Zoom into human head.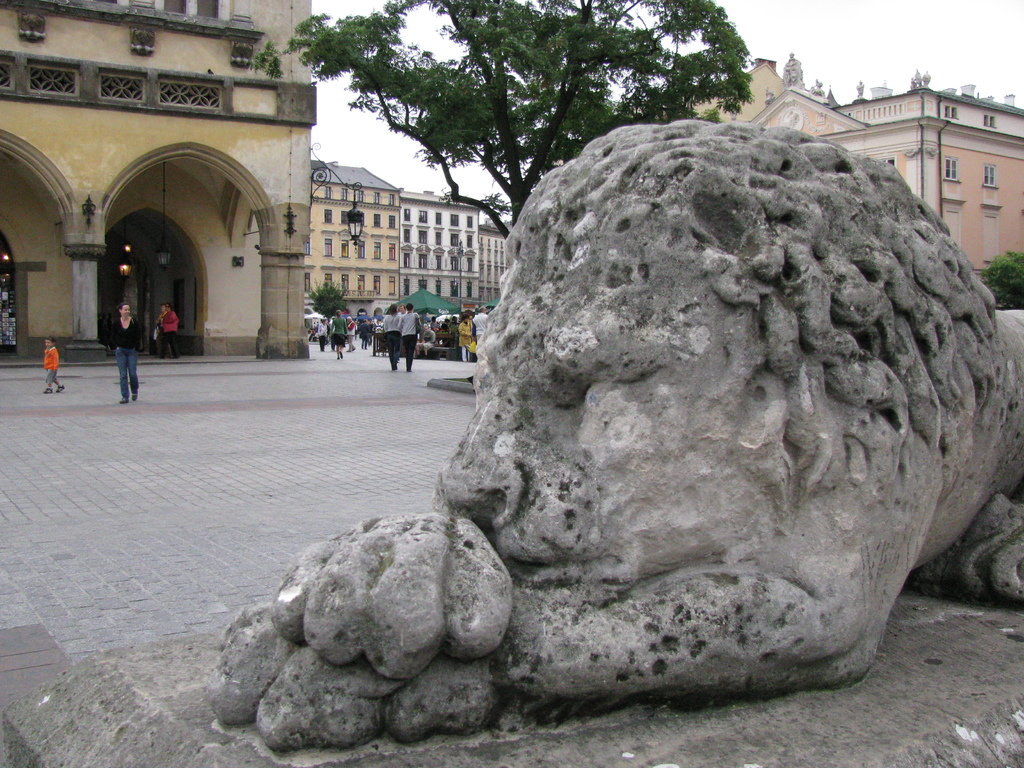
Zoom target: [left=118, top=302, right=129, bottom=319].
